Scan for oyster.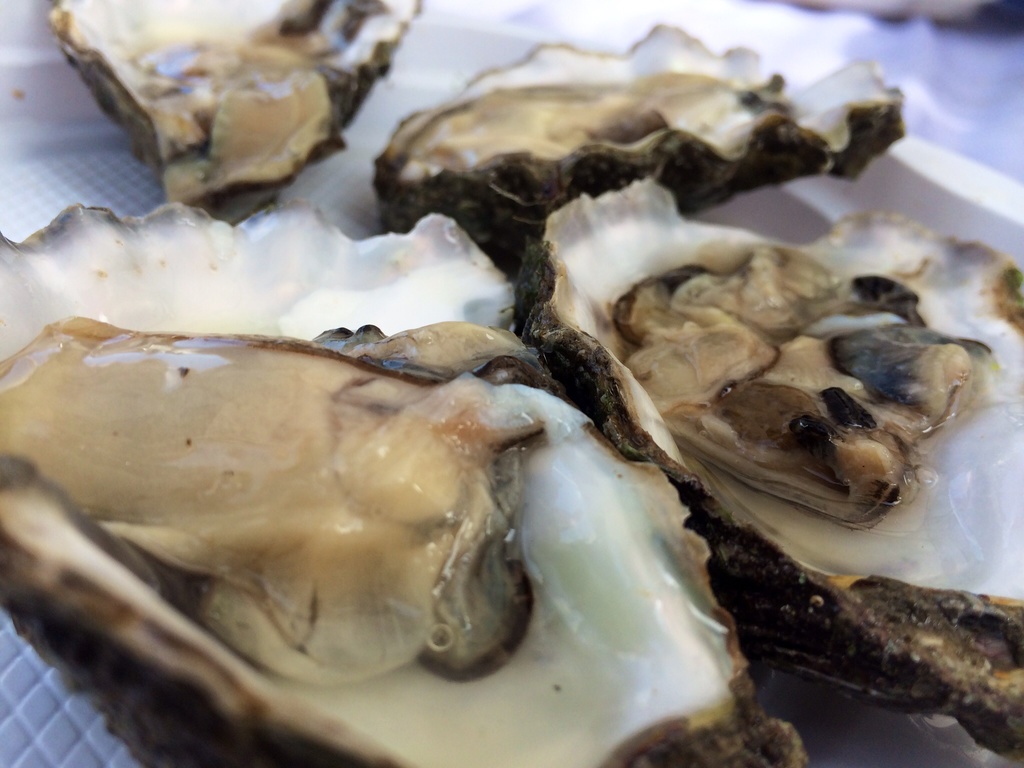
Scan result: 363:15:916:289.
